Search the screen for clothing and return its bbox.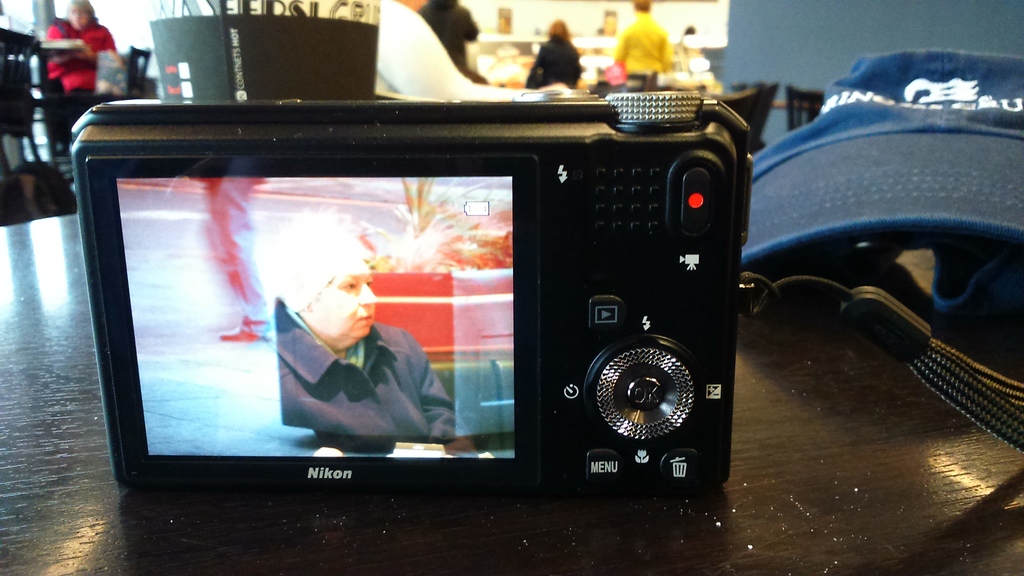
Found: BBox(276, 317, 462, 436).
